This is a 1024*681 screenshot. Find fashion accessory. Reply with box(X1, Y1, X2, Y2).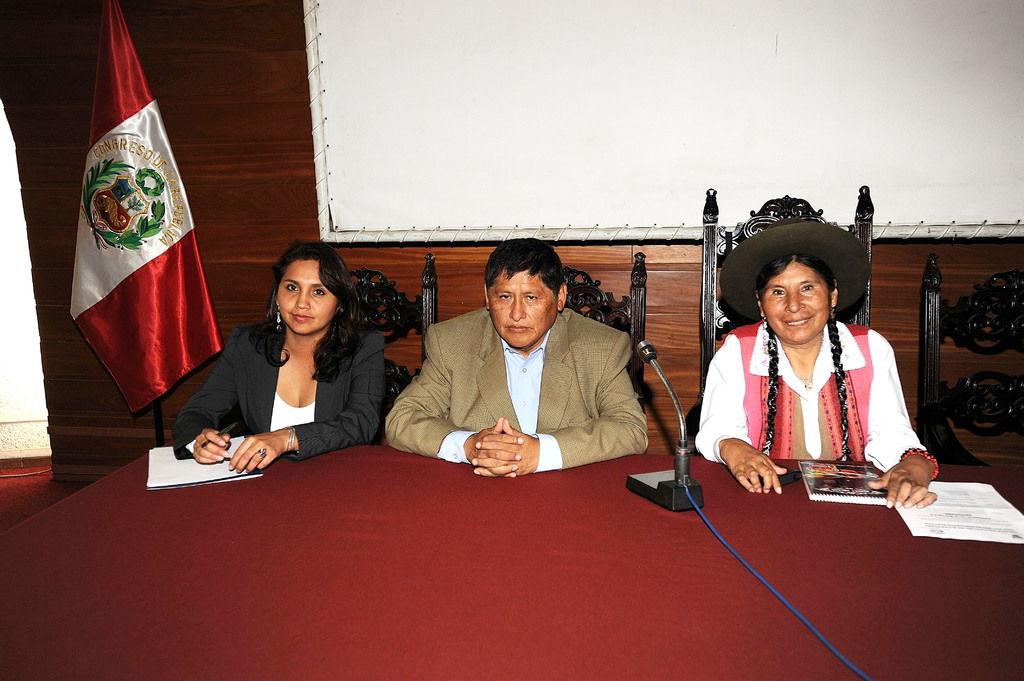
box(257, 445, 268, 459).
